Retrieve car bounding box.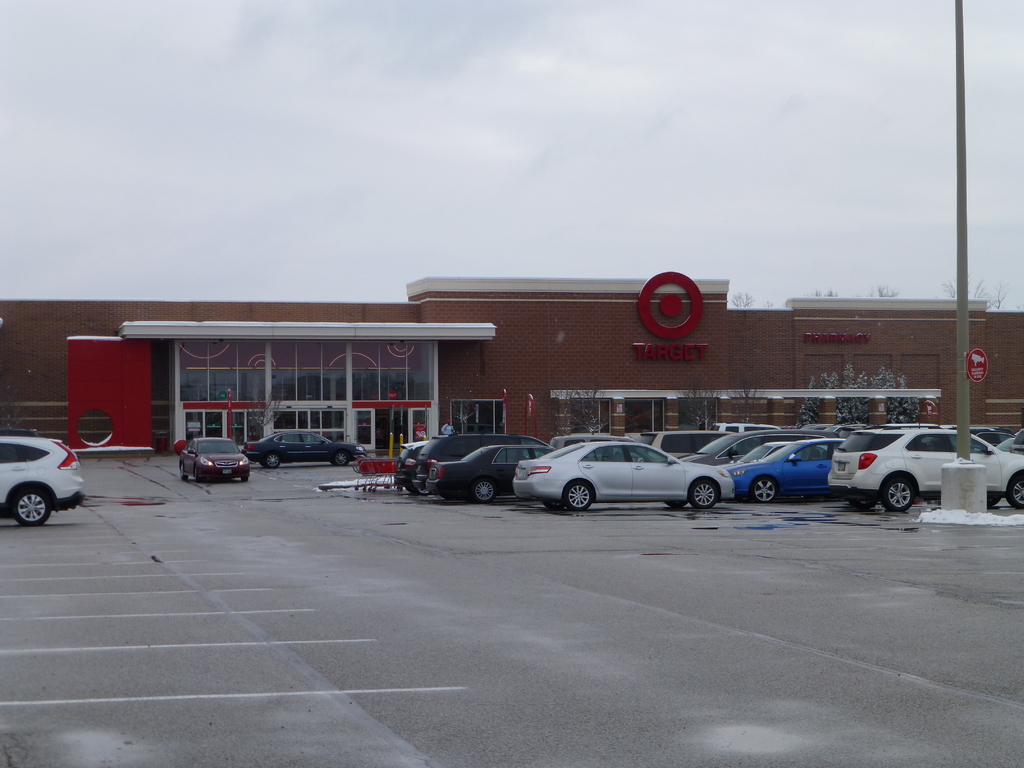
Bounding box: (428,440,541,508).
